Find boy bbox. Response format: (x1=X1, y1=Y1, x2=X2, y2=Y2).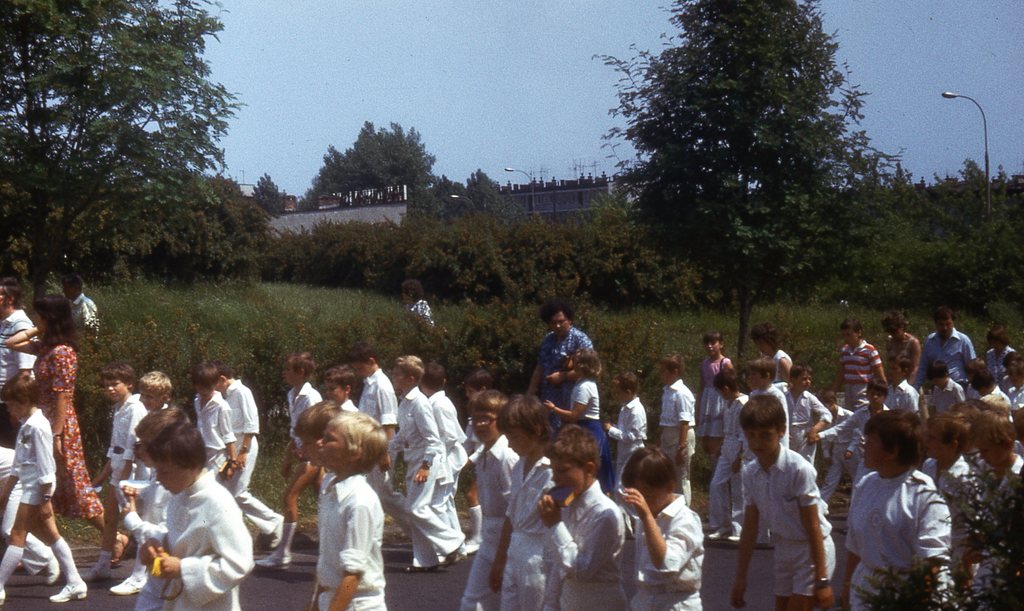
(x1=419, y1=361, x2=465, y2=551).
